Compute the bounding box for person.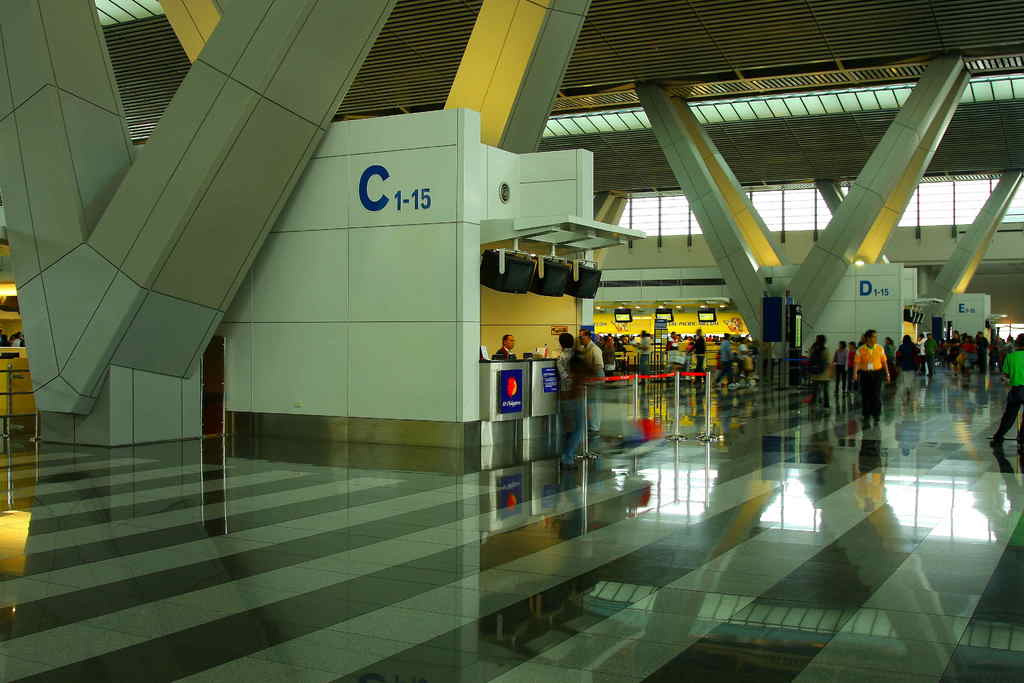
Rect(850, 331, 890, 424).
